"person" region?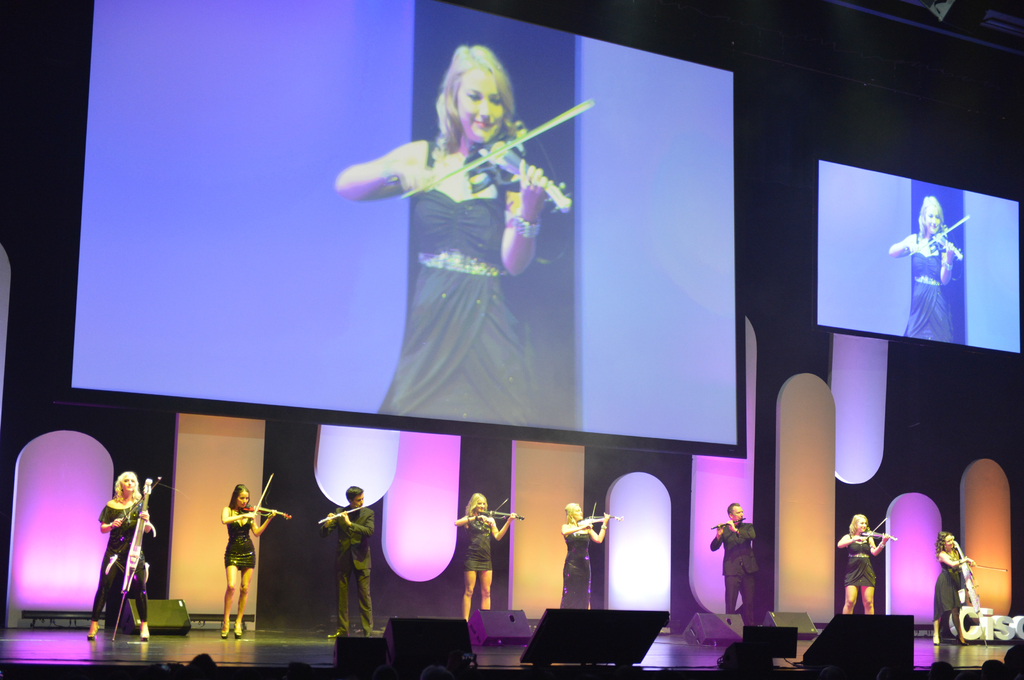
(x1=450, y1=489, x2=521, y2=626)
